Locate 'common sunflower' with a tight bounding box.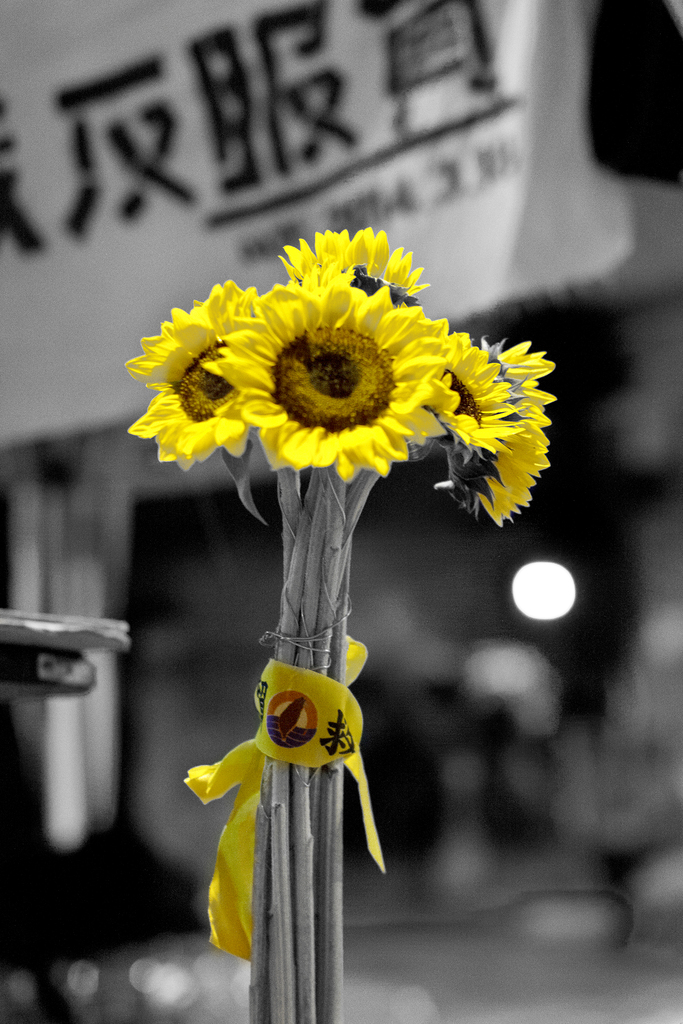
detection(120, 209, 563, 528).
